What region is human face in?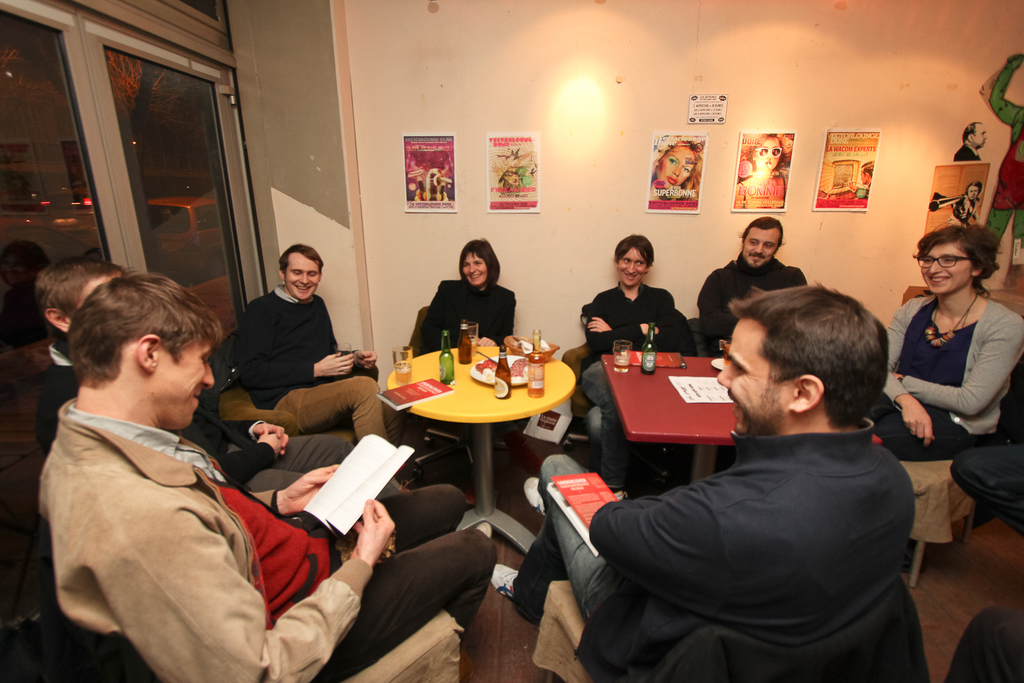
920,243,972,295.
